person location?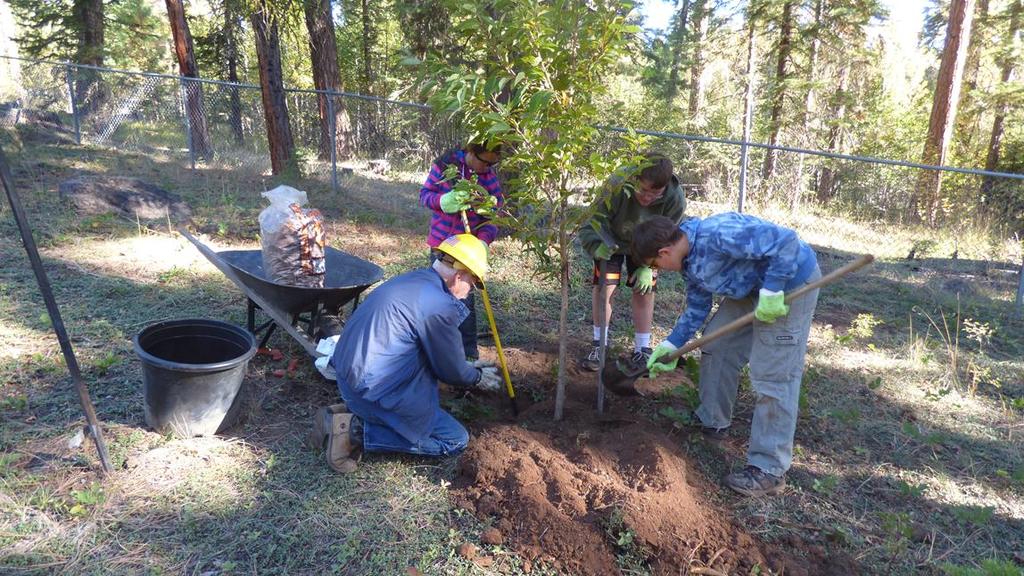
pyautogui.locateOnScreen(318, 229, 510, 478)
